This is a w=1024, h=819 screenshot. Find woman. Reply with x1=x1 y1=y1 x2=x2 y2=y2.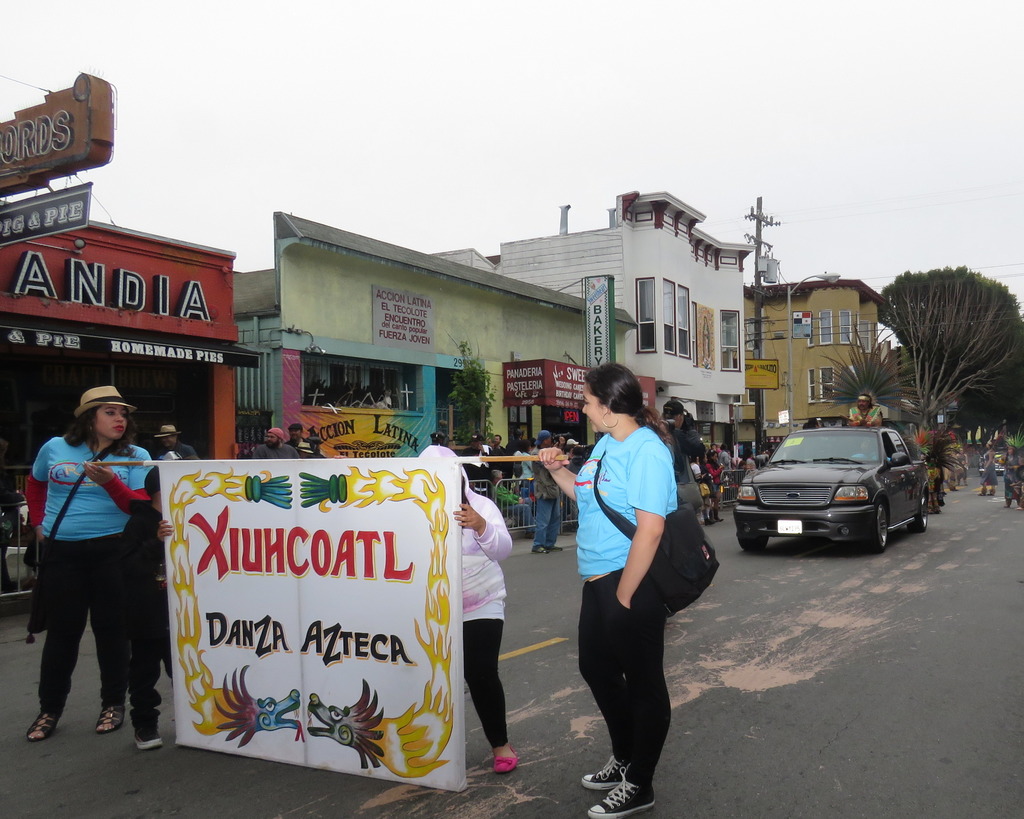
x1=534 y1=352 x2=680 y2=818.
